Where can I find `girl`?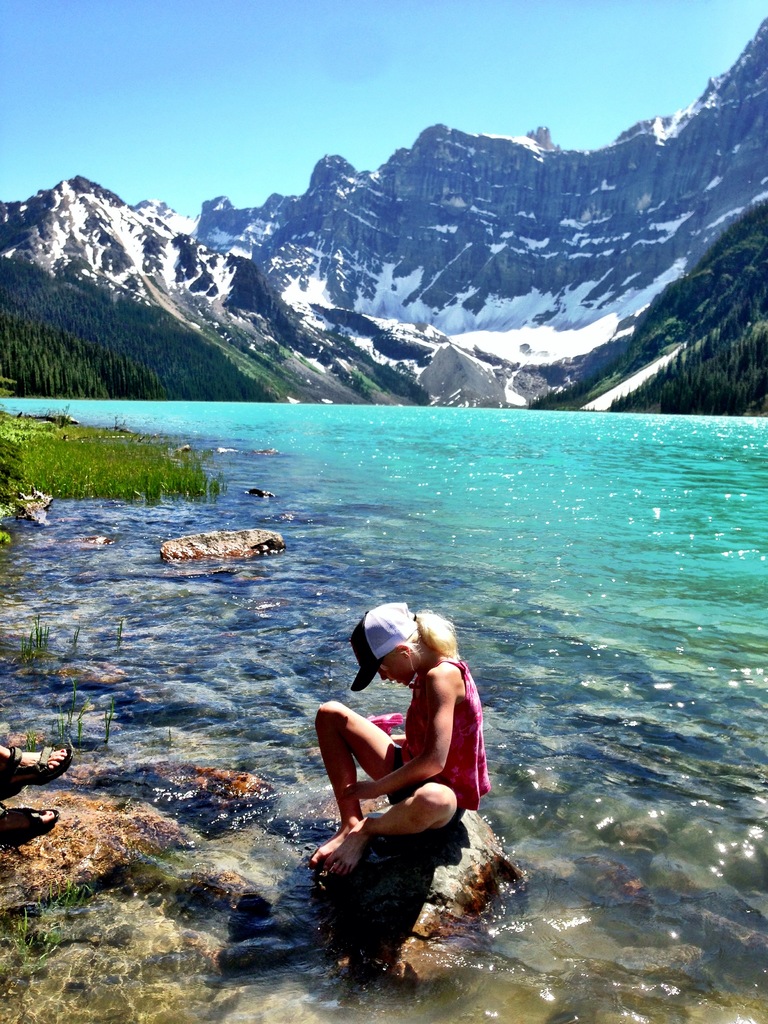
You can find it at [left=310, top=600, right=484, bottom=872].
